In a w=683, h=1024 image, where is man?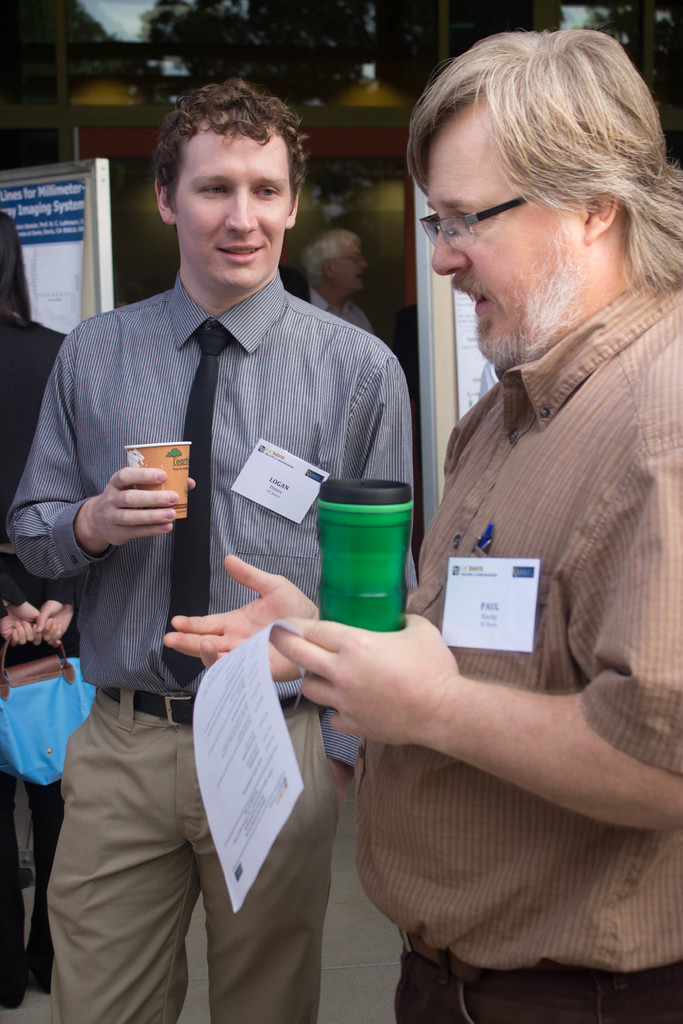
0,207,91,1014.
